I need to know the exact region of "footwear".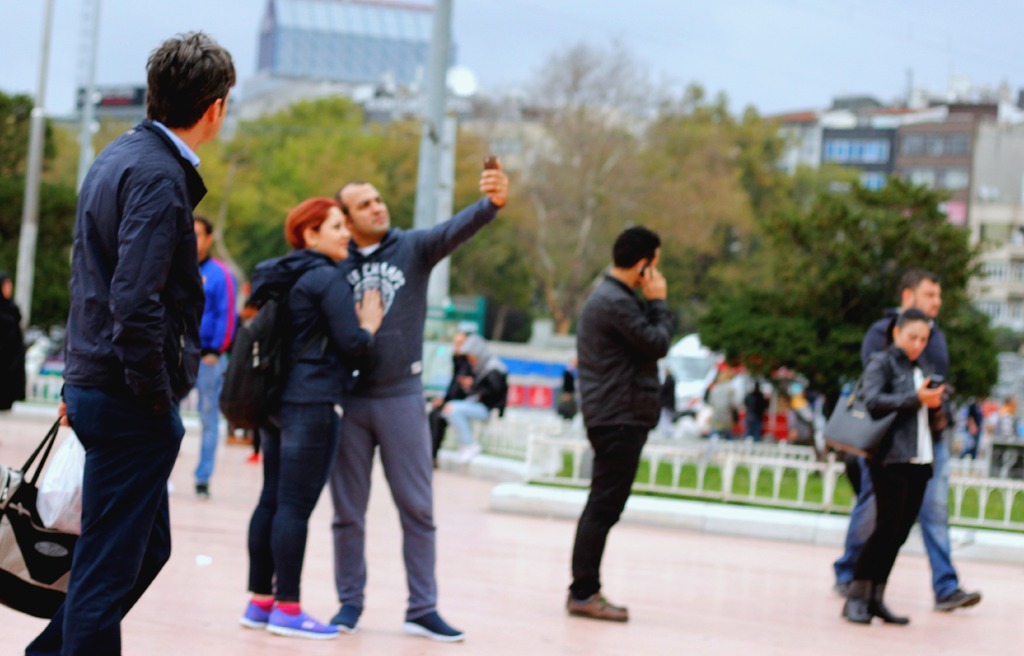
Region: [326, 604, 358, 632].
